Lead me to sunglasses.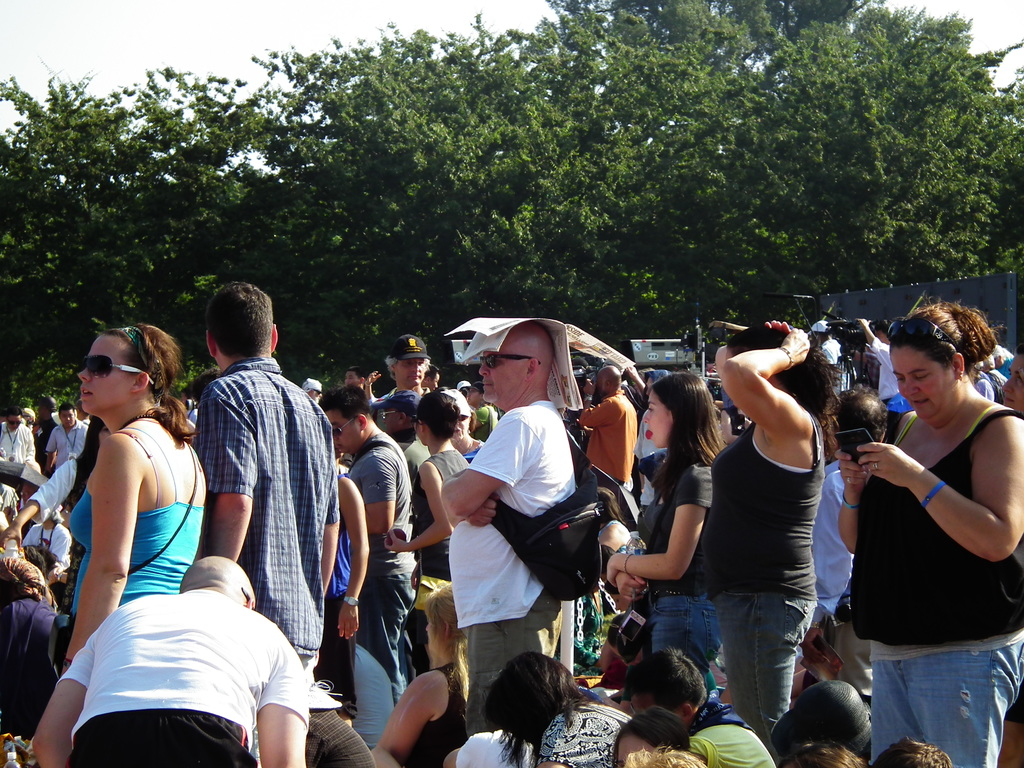
Lead to box(332, 419, 353, 437).
